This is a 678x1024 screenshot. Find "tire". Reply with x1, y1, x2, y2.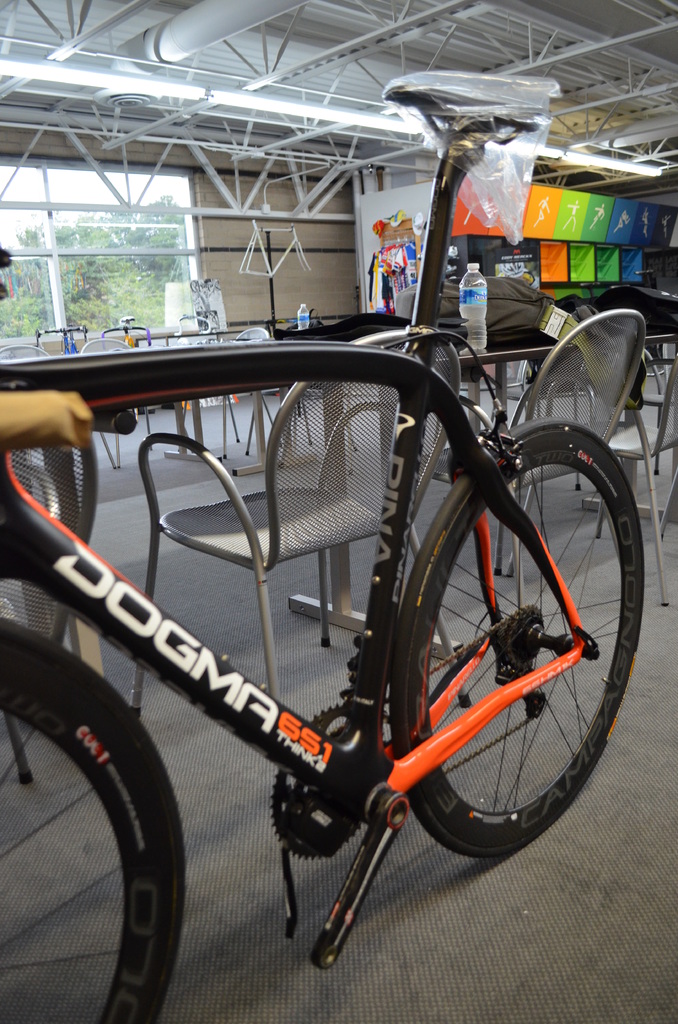
17, 614, 186, 1023.
